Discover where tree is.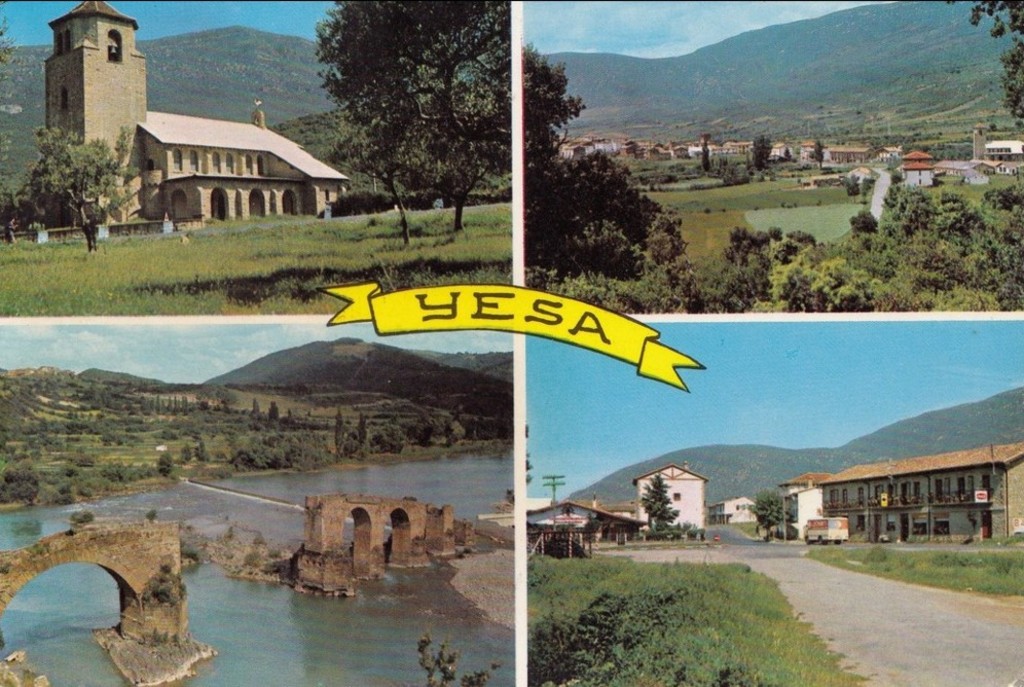
Discovered at [x1=181, y1=439, x2=190, y2=464].
